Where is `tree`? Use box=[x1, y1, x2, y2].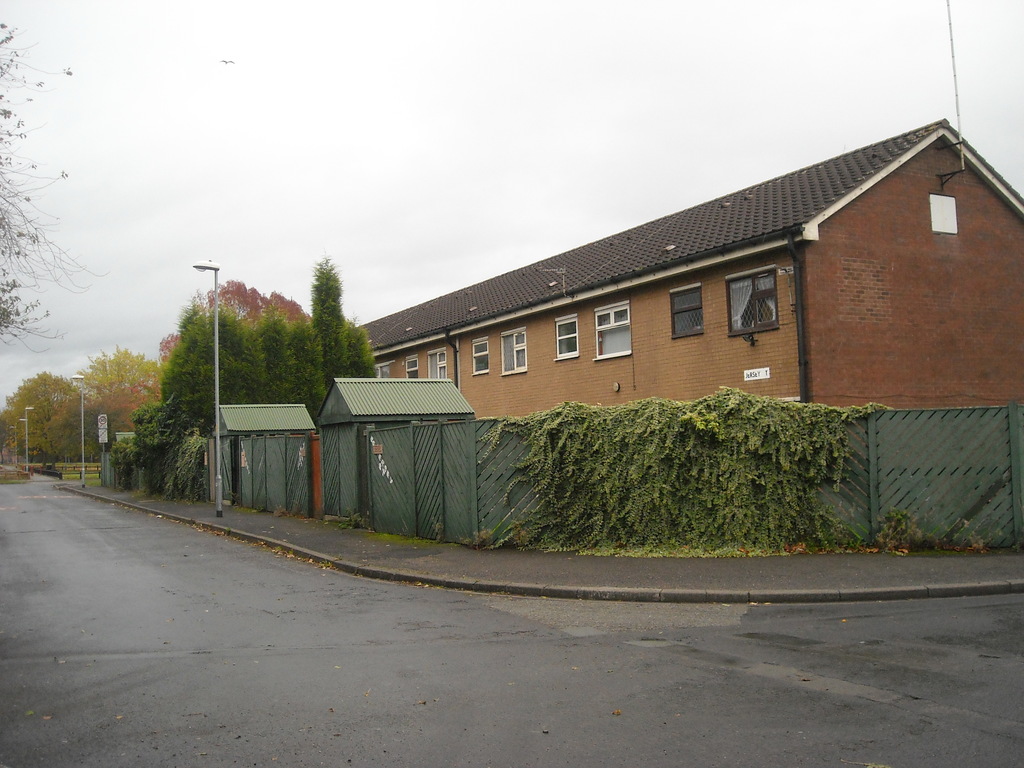
box=[0, 19, 112, 357].
